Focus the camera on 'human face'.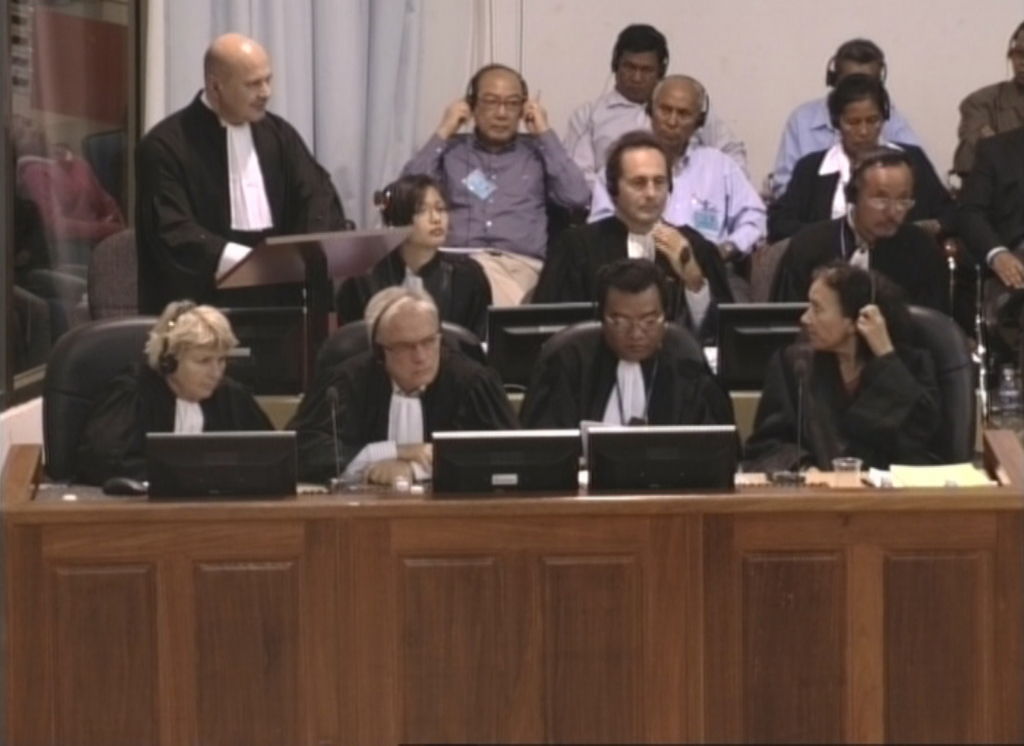
Focus region: <region>477, 75, 523, 145</region>.
